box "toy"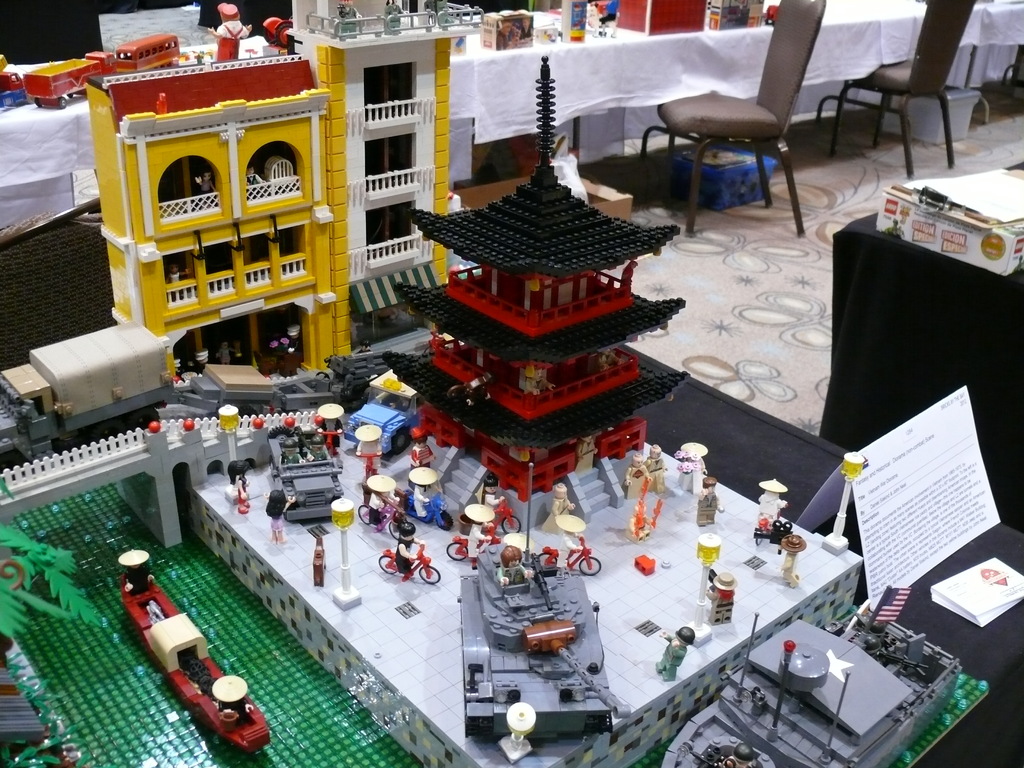
500, 703, 533, 764
